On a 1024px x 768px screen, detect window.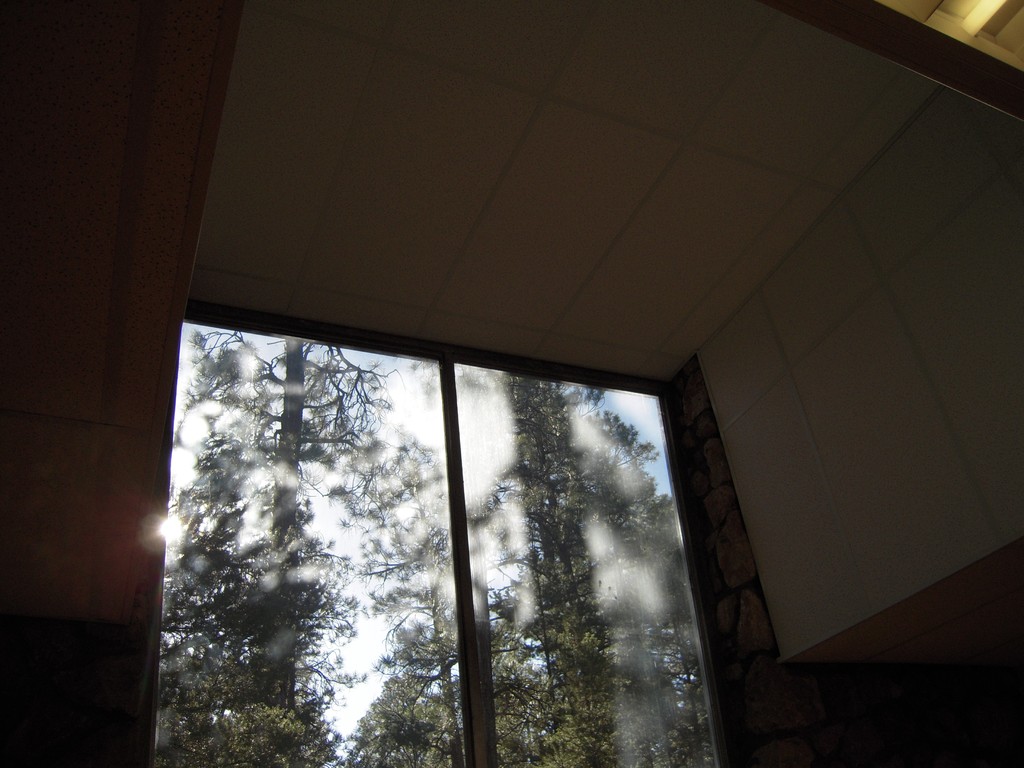
pyautogui.locateOnScreen(167, 284, 726, 723).
